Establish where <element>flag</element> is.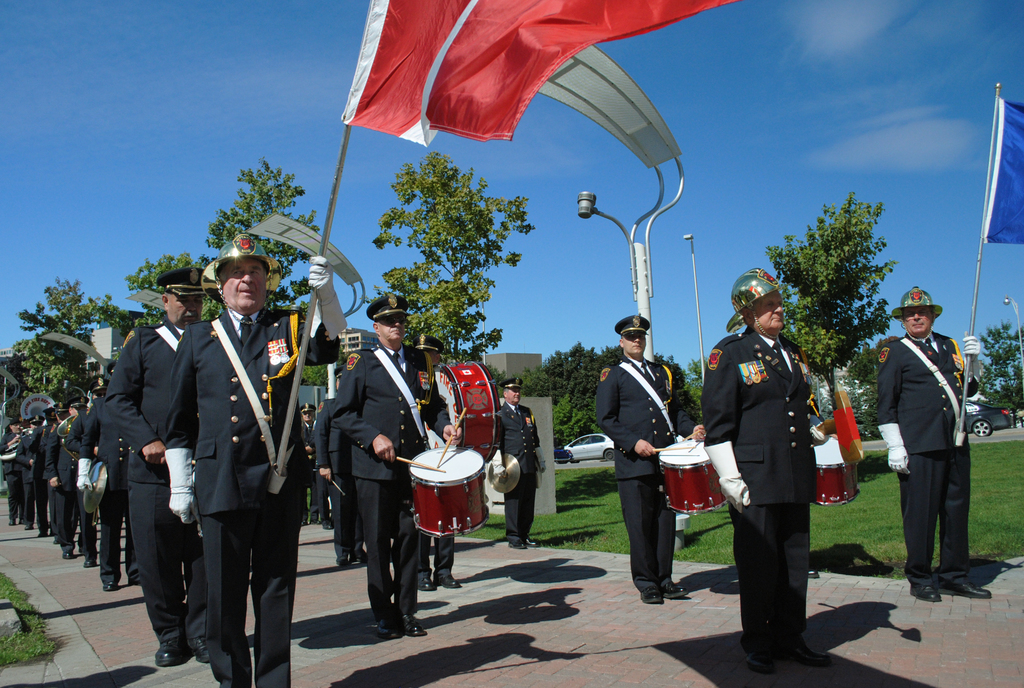
Established at select_region(982, 99, 1023, 234).
